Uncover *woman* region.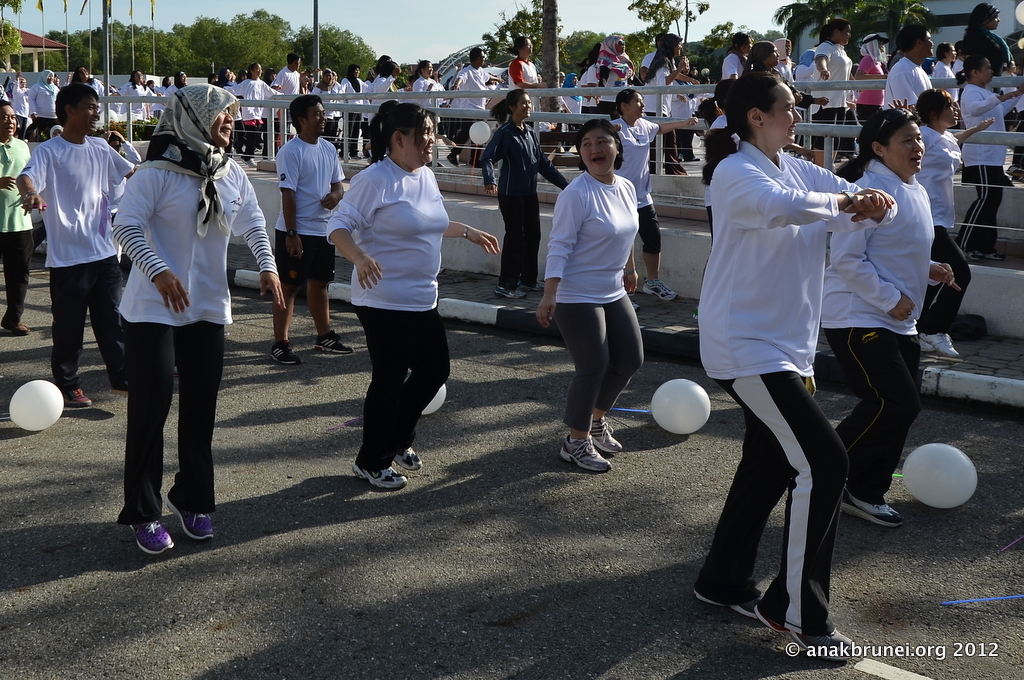
Uncovered: crop(769, 34, 800, 79).
